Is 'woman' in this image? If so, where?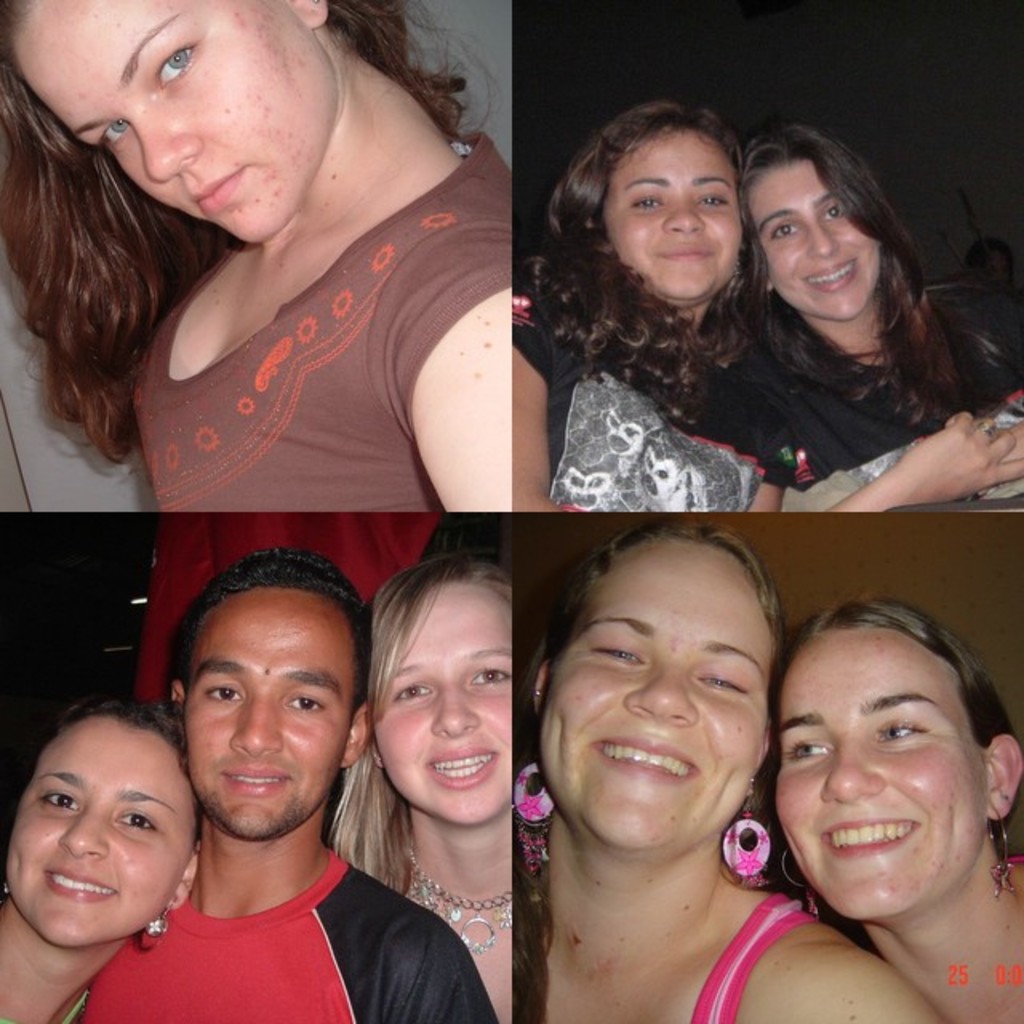
Yes, at region(318, 555, 518, 1022).
